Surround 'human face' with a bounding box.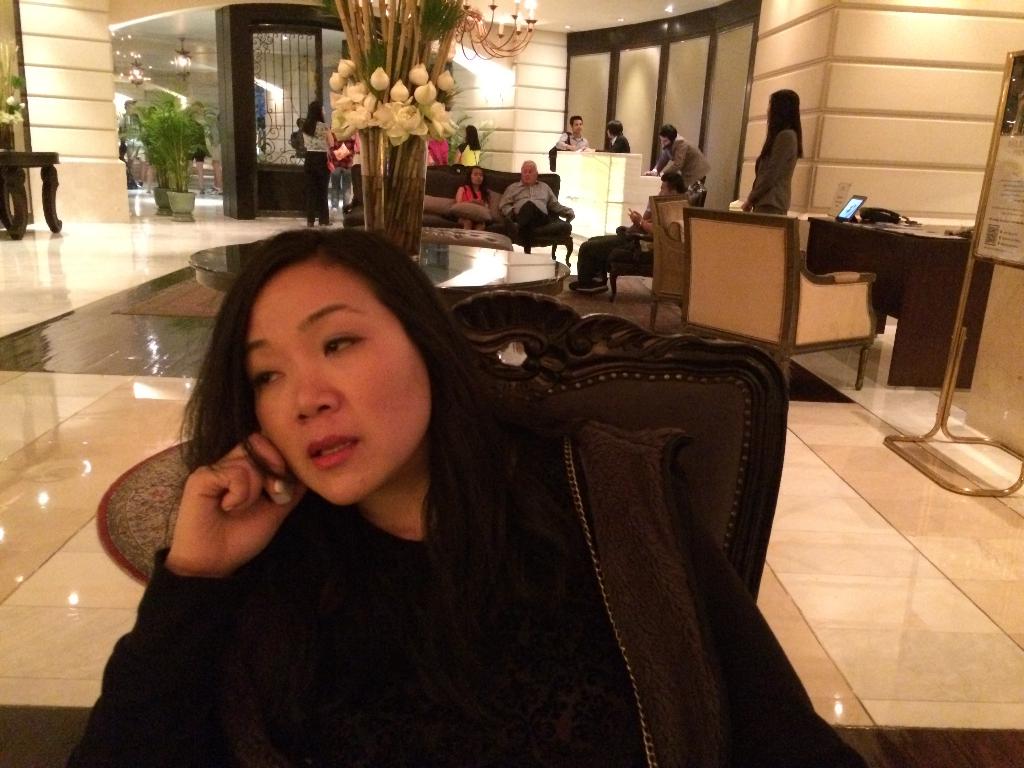
rect(659, 180, 669, 198).
